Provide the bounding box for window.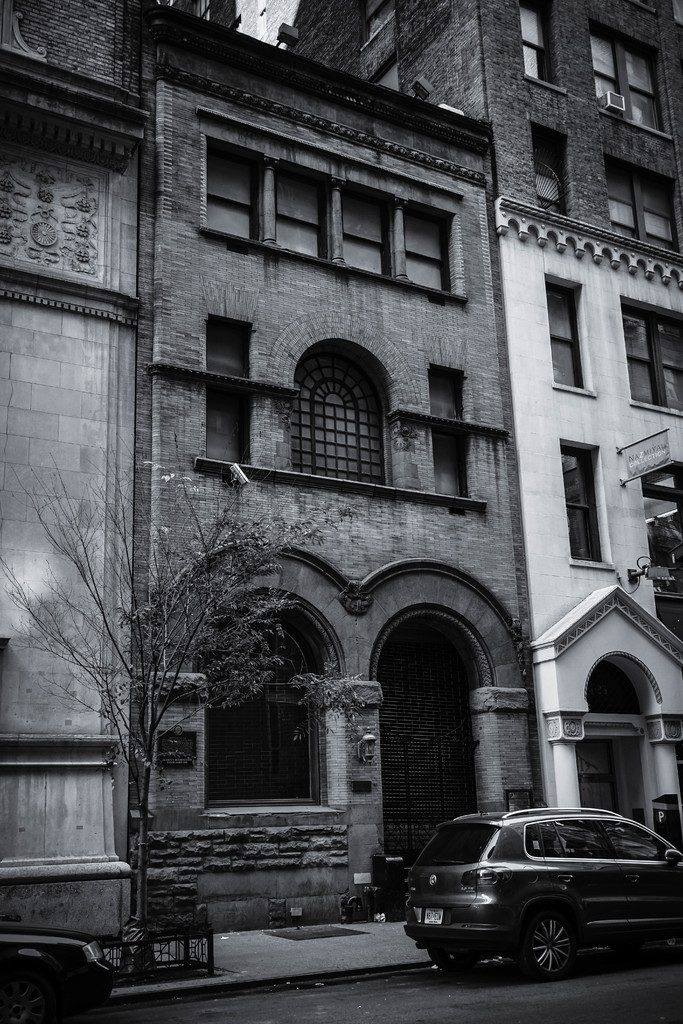
BBox(563, 438, 610, 566).
